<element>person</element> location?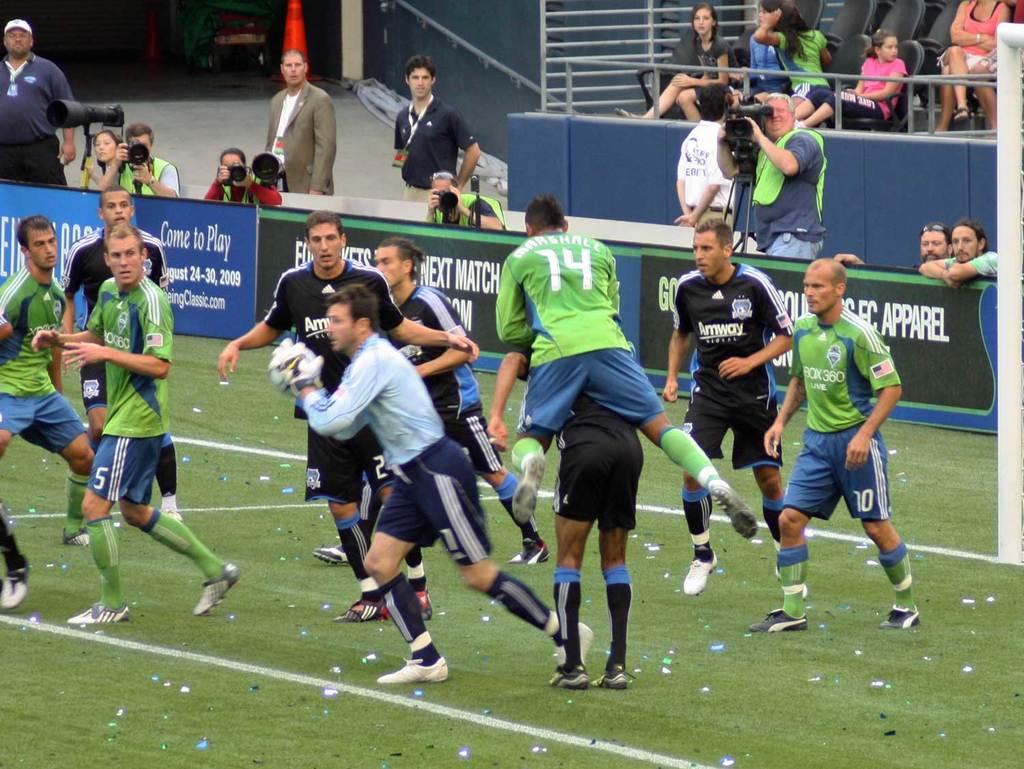
<box>27,225,240,624</box>
